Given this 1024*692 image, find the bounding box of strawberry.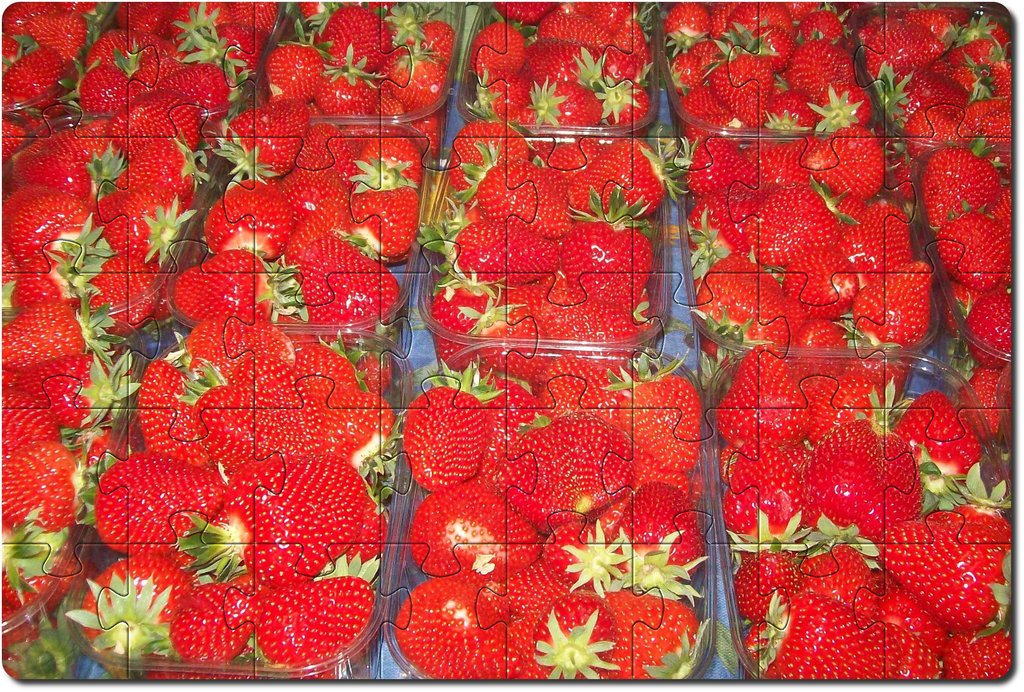
<box>929,142,1011,236</box>.
